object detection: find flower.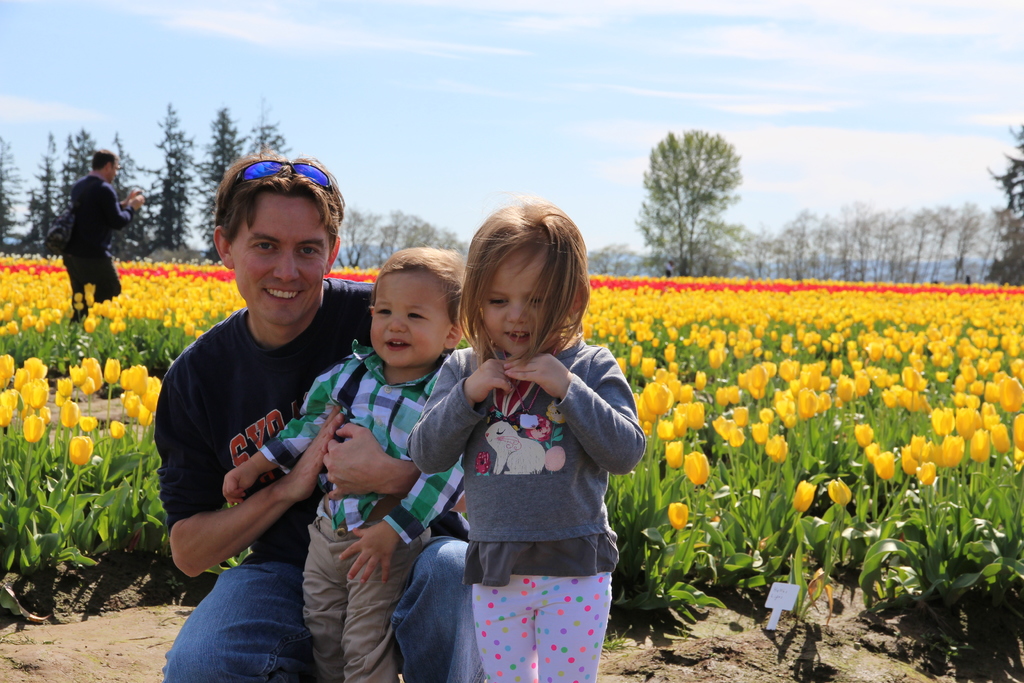
(left=474, top=449, right=495, bottom=474).
